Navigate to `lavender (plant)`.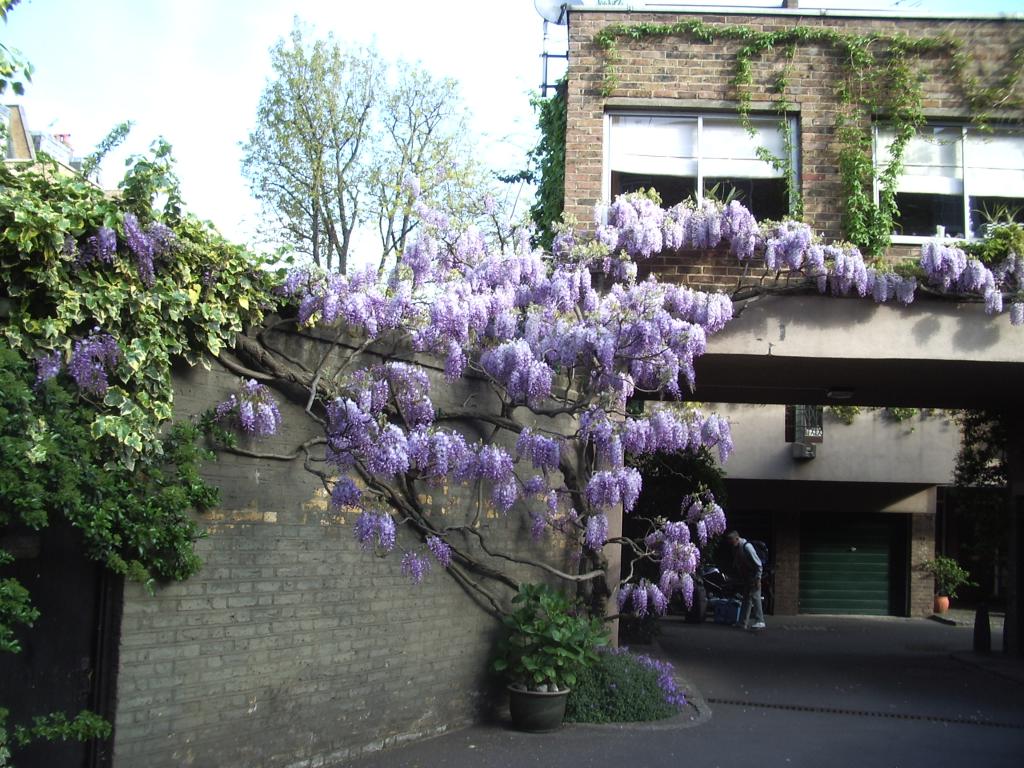
Navigation target: x1=613, y1=581, x2=636, y2=604.
